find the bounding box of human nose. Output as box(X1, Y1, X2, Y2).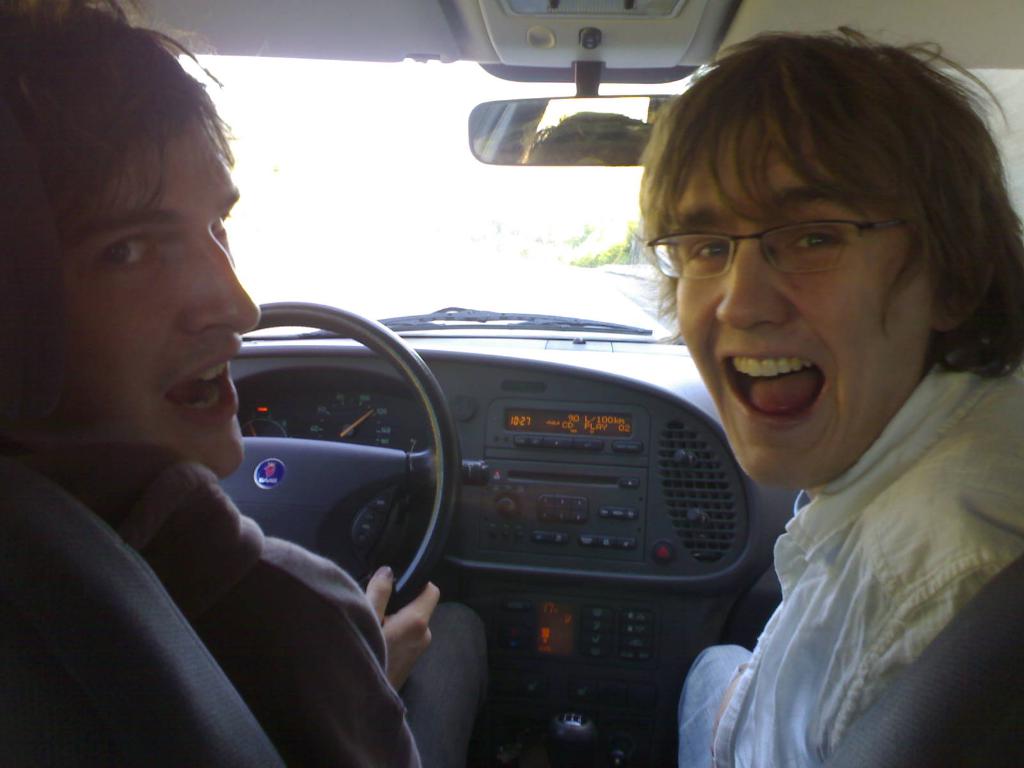
box(182, 225, 255, 332).
